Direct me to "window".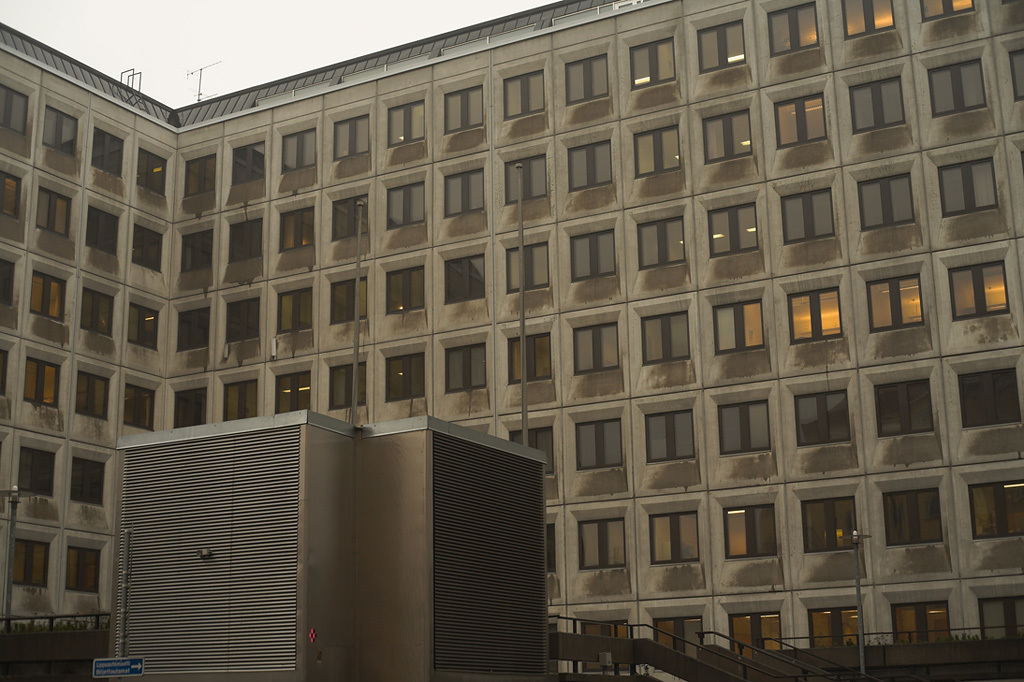
Direction: 572 227 617 280.
